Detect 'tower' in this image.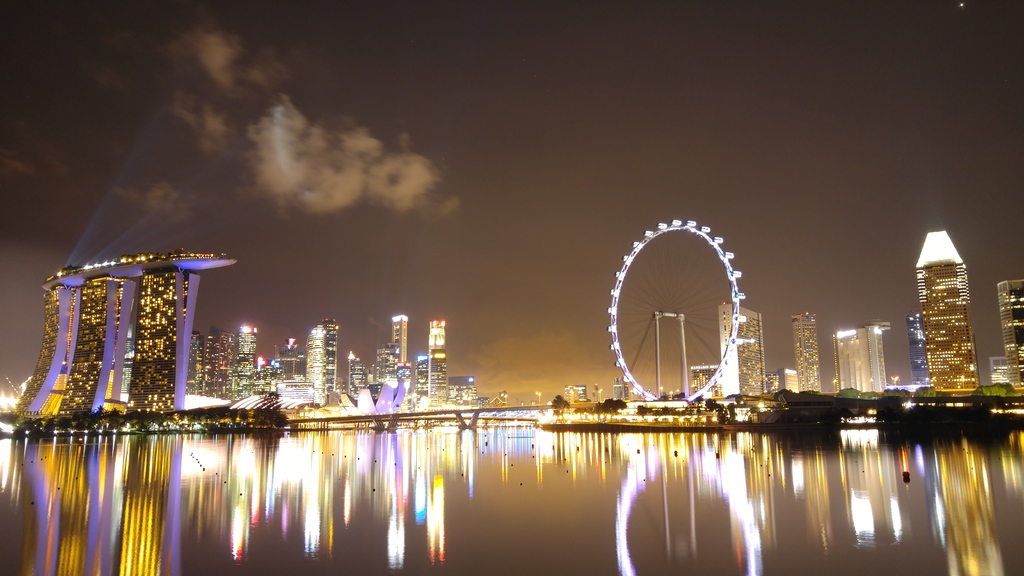
Detection: (407,312,456,424).
